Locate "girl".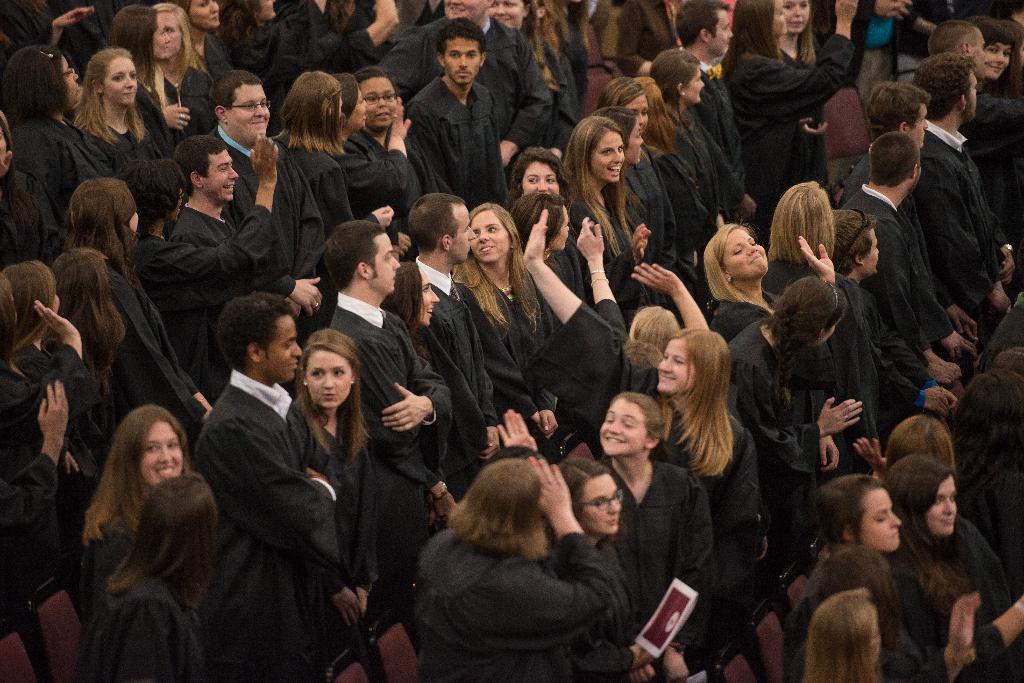
Bounding box: bbox=(979, 342, 1023, 374).
